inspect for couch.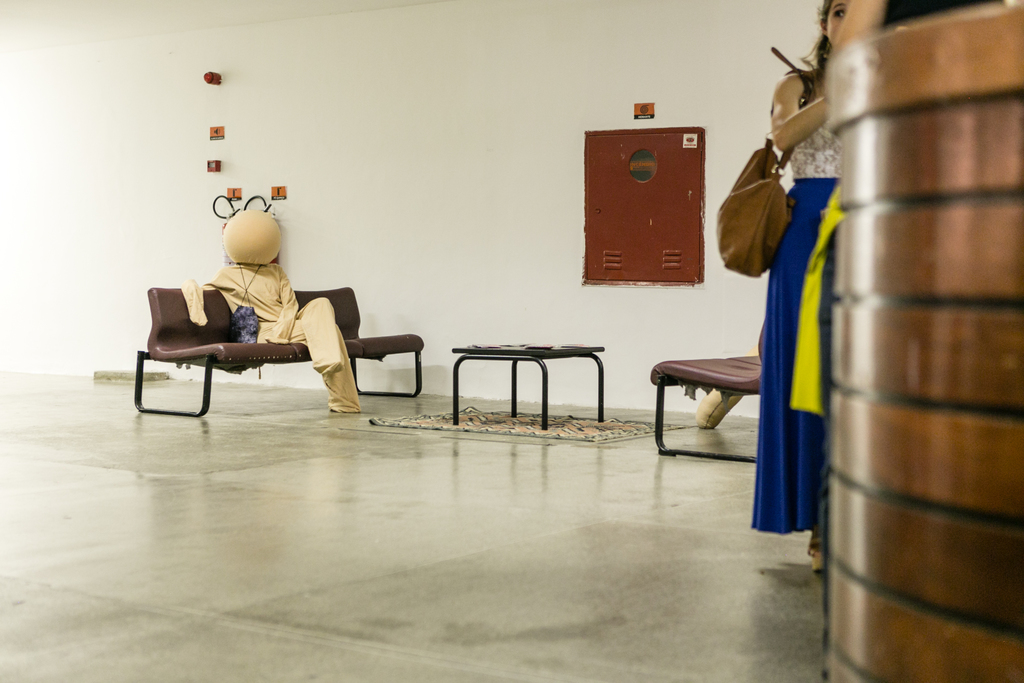
Inspection: 115 259 414 416.
